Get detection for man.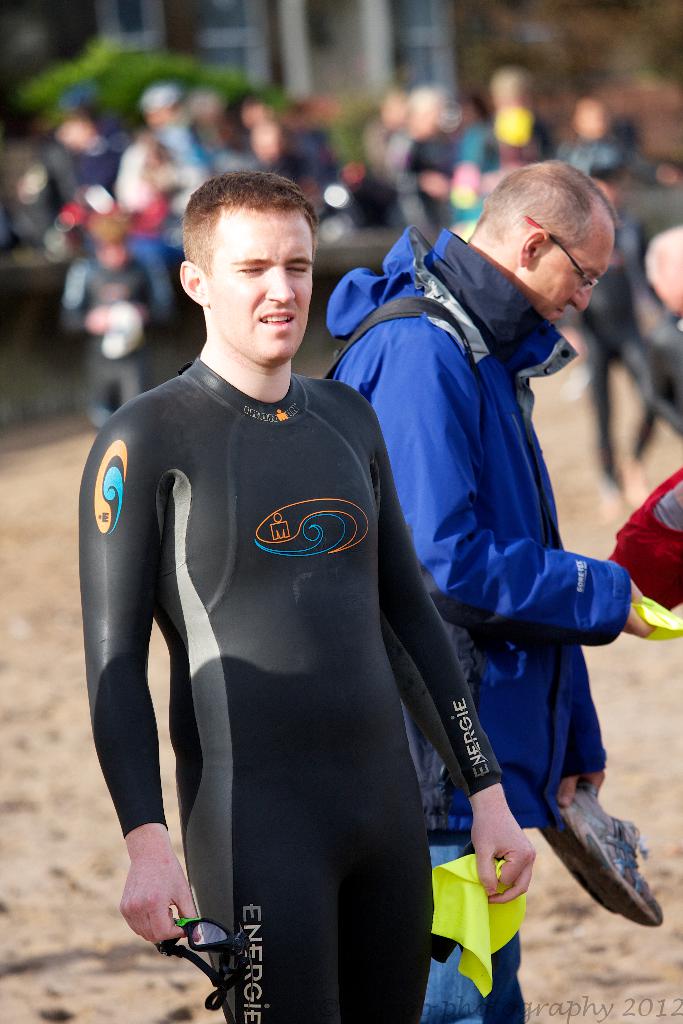
Detection: (79,147,470,1013).
